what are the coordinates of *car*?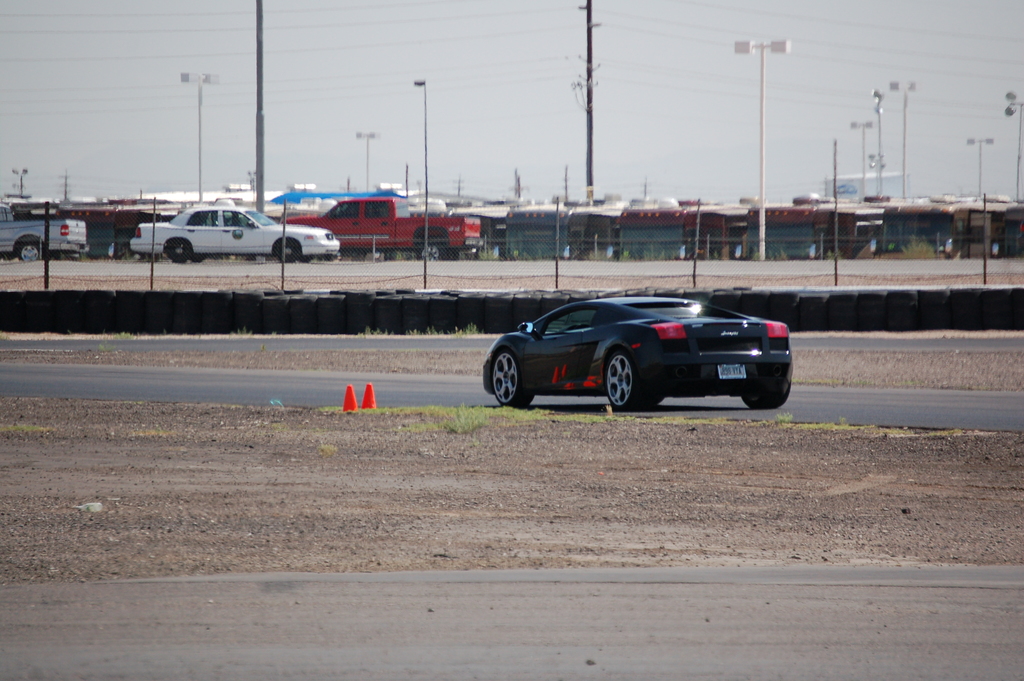
(left=480, top=279, right=790, bottom=412).
